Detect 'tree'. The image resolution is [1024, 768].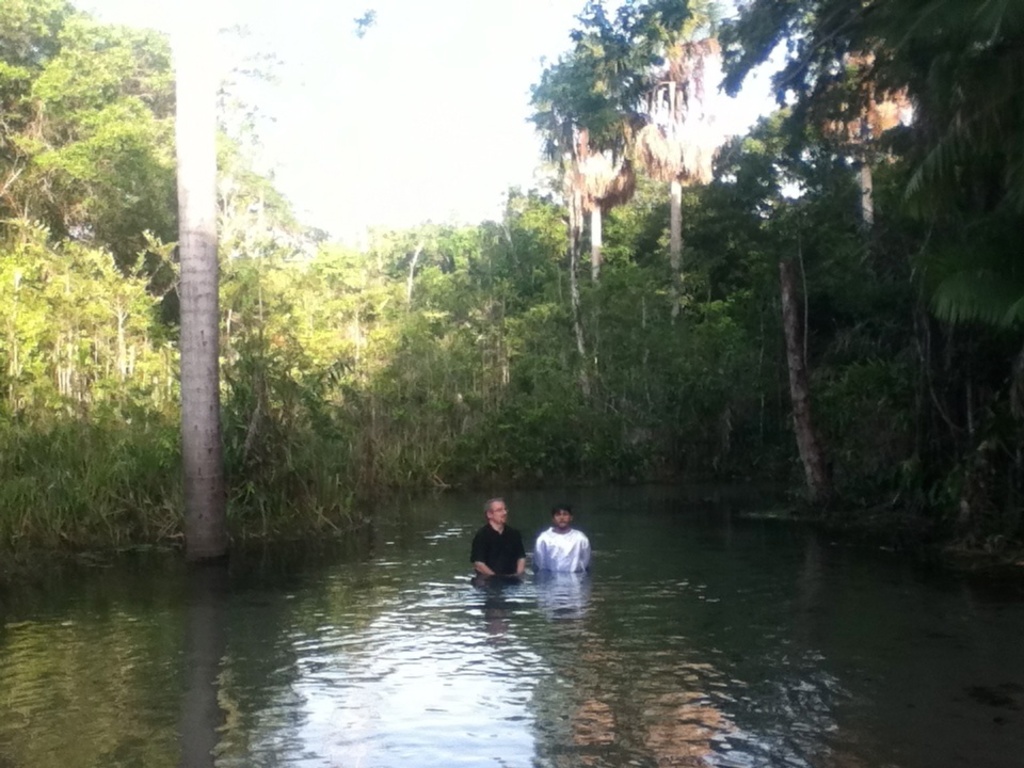
(left=171, top=0, right=231, bottom=559).
